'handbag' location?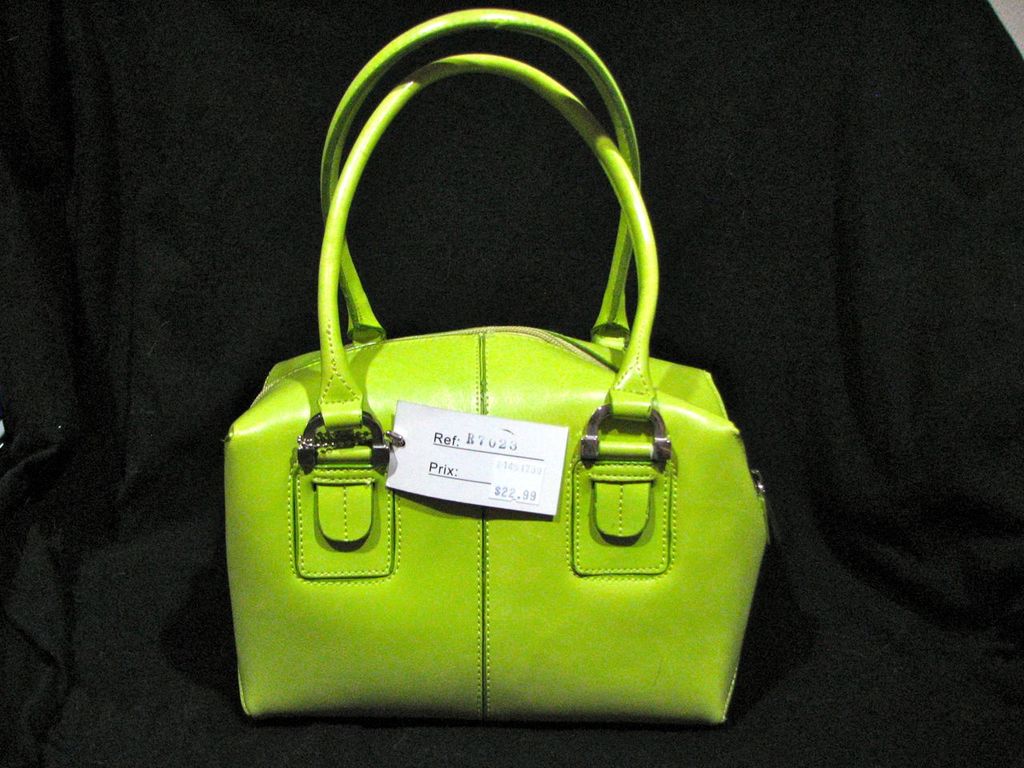
left=226, top=10, right=774, bottom=726
